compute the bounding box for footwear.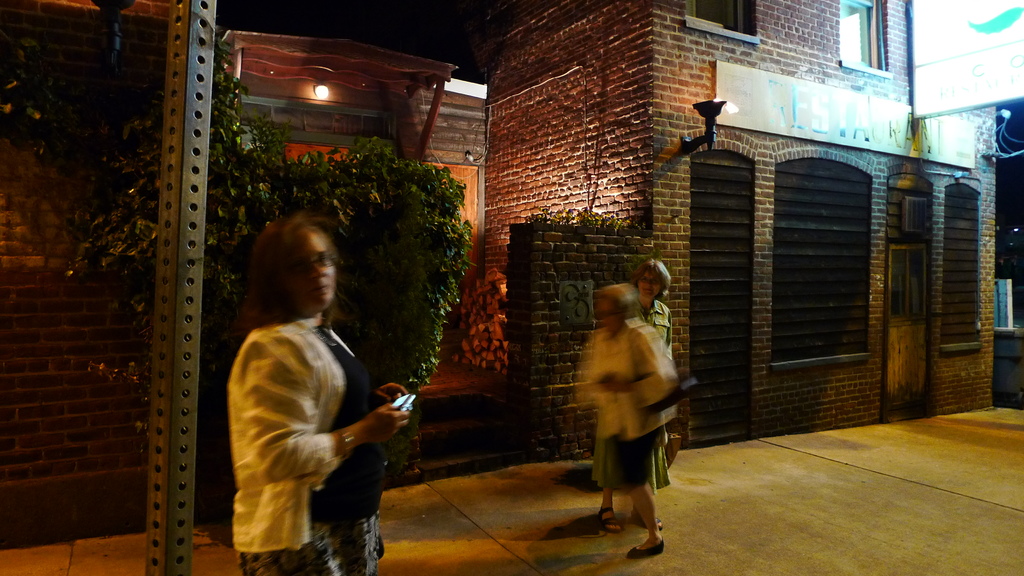
x1=601 y1=506 x2=622 y2=533.
